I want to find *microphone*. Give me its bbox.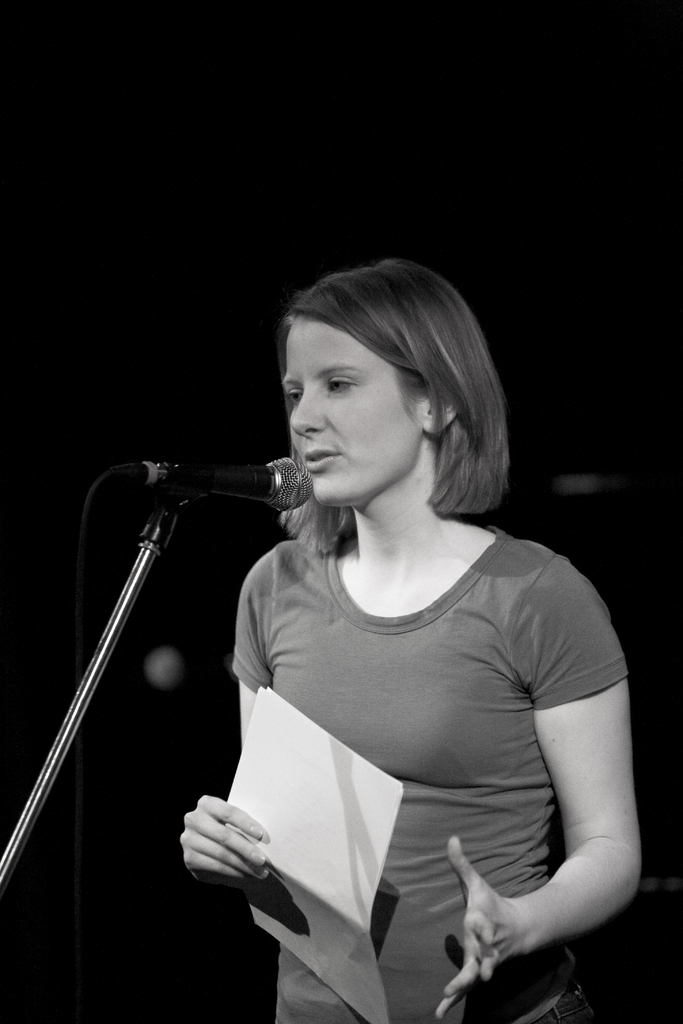
pyautogui.locateOnScreen(140, 457, 317, 513).
